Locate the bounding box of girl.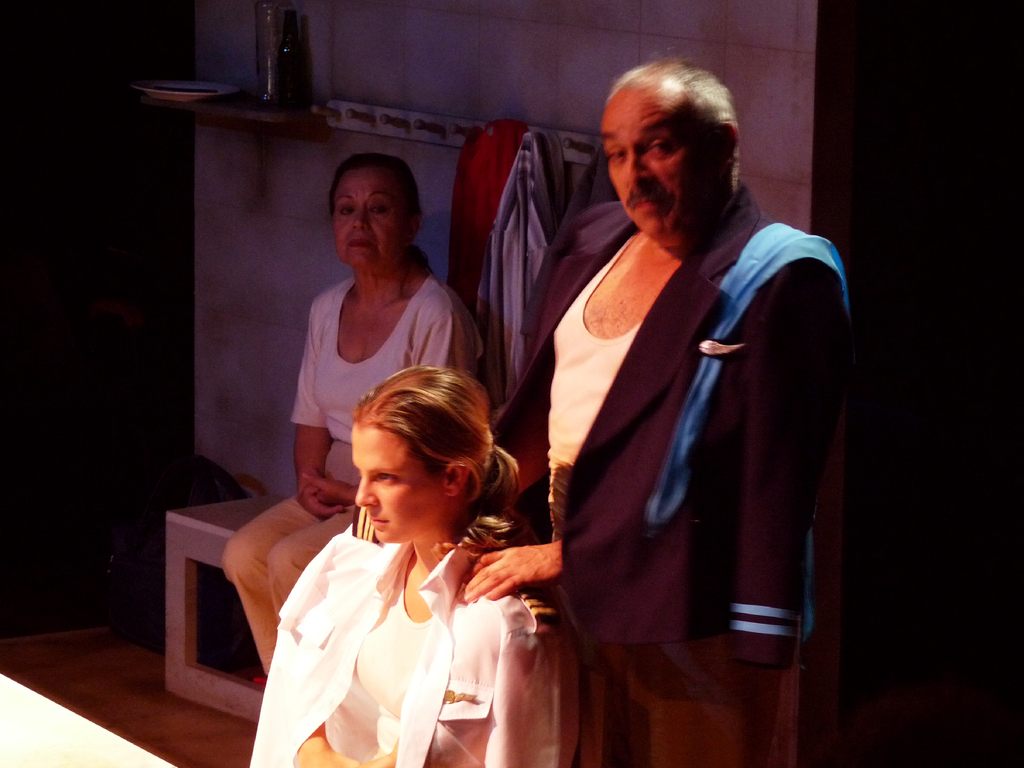
Bounding box: Rect(221, 151, 484, 652).
